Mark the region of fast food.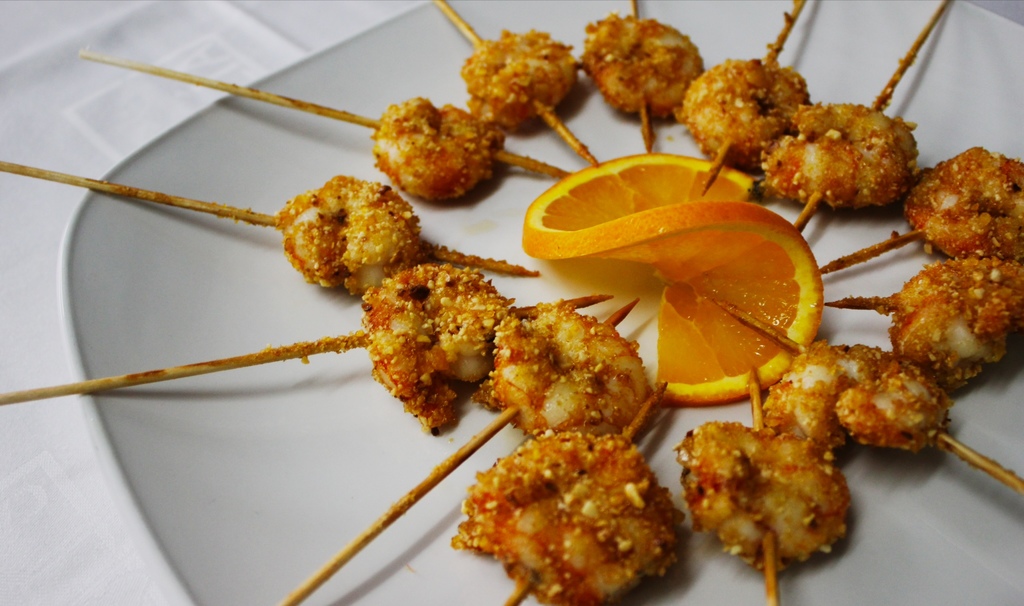
Region: {"left": 455, "top": 423, "right": 696, "bottom": 605}.
